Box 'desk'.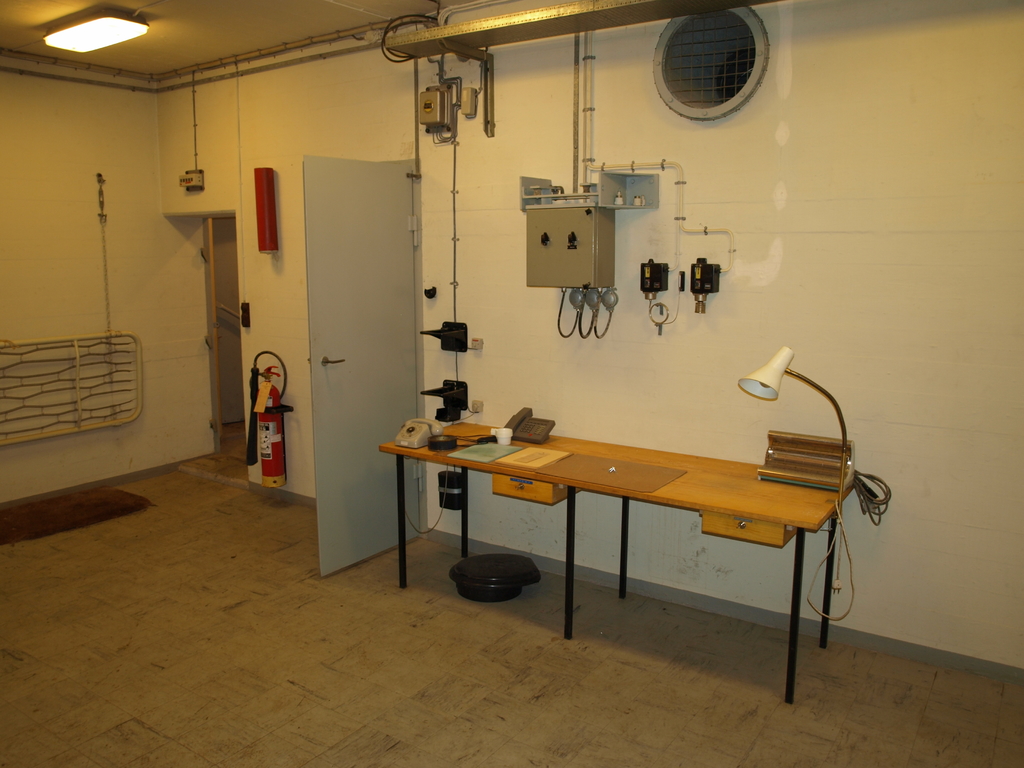
pyautogui.locateOnScreen(392, 404, 879, 682).
